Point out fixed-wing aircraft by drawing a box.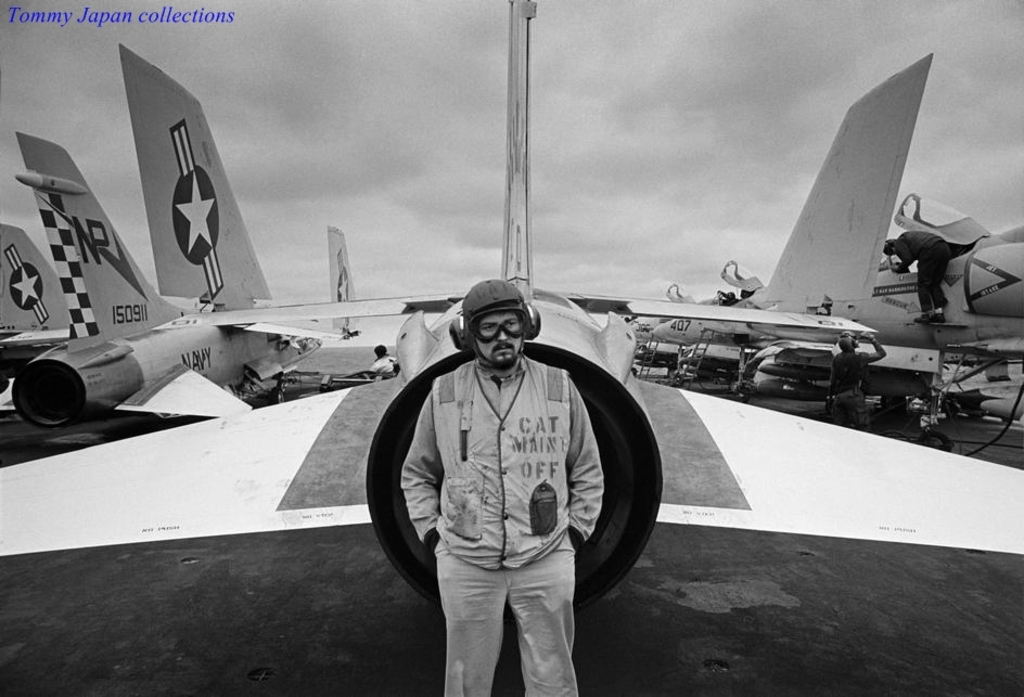
[645,49,1023,460].
